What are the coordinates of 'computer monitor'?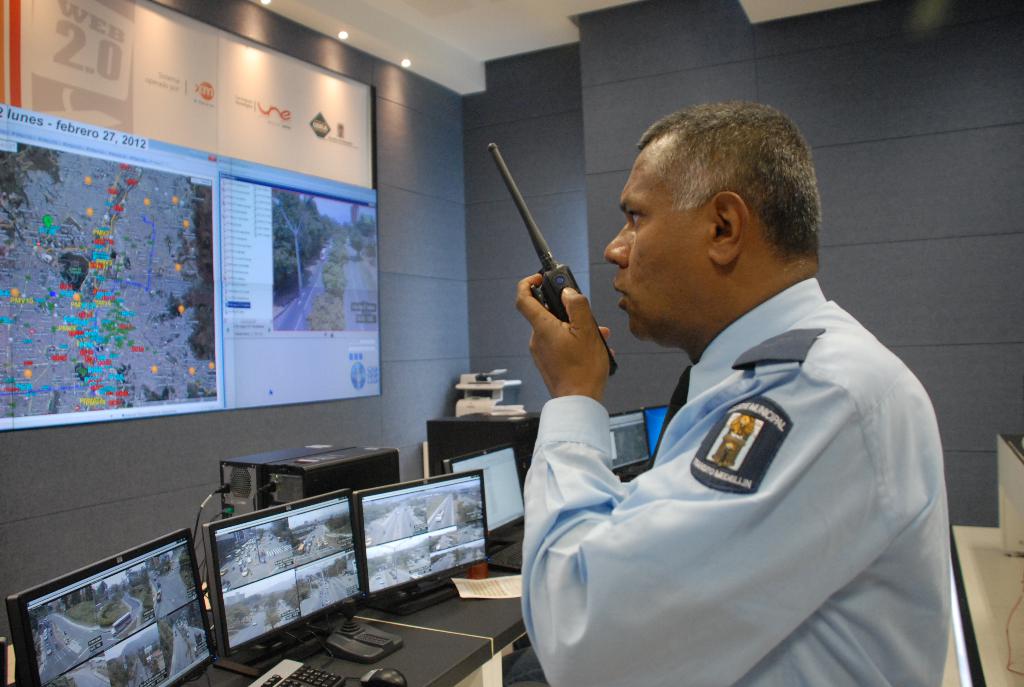
crop(444, 439, 527, 548).
